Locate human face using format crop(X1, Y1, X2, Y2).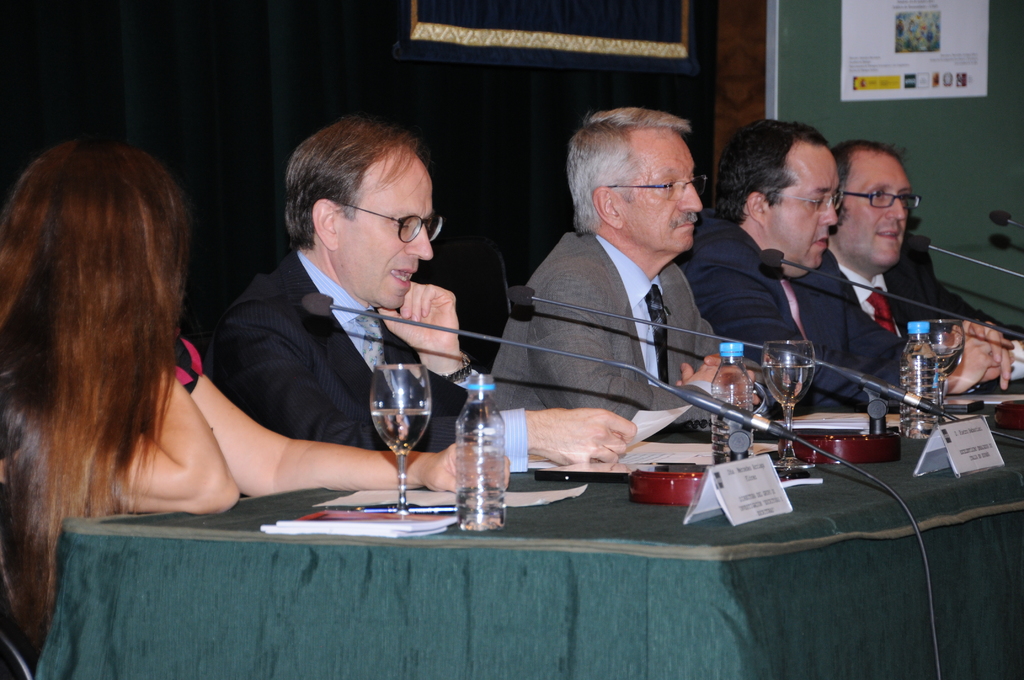
crop(763, 152, 845, 273).
